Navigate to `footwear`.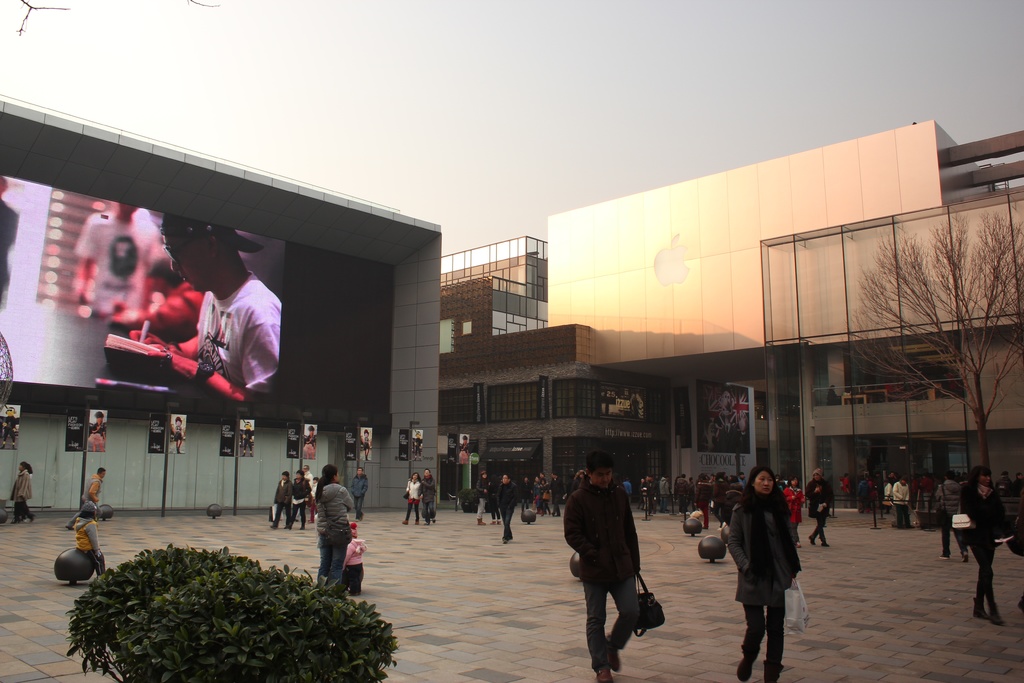
Navigation target: Rect(602, 632, 626, 671).
